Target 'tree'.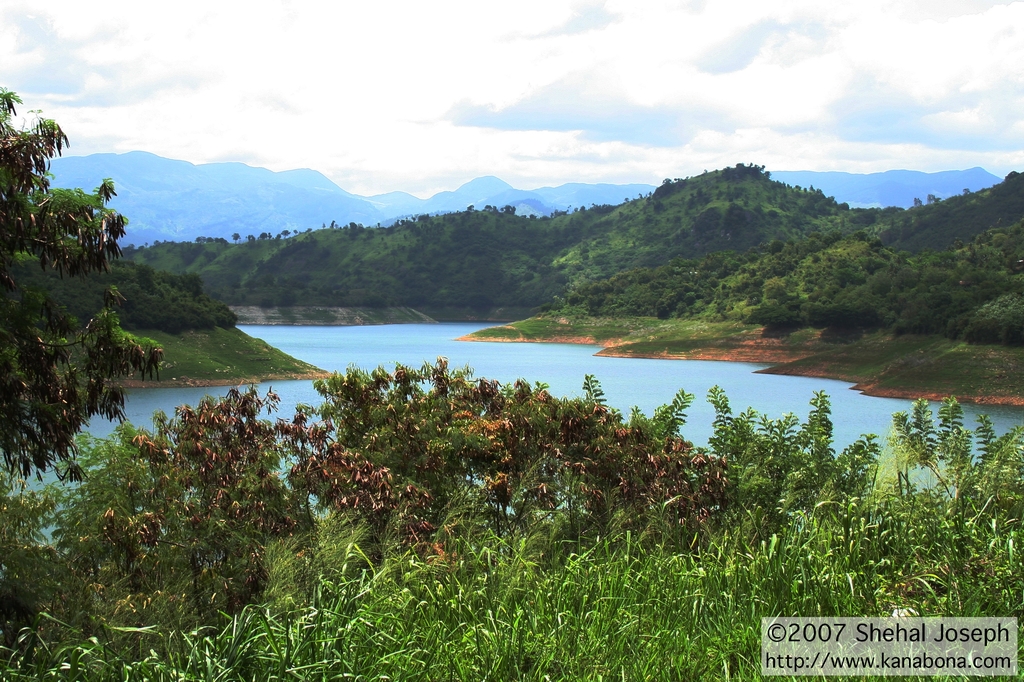
Target region: BBox(257, 232, 266, 239).
